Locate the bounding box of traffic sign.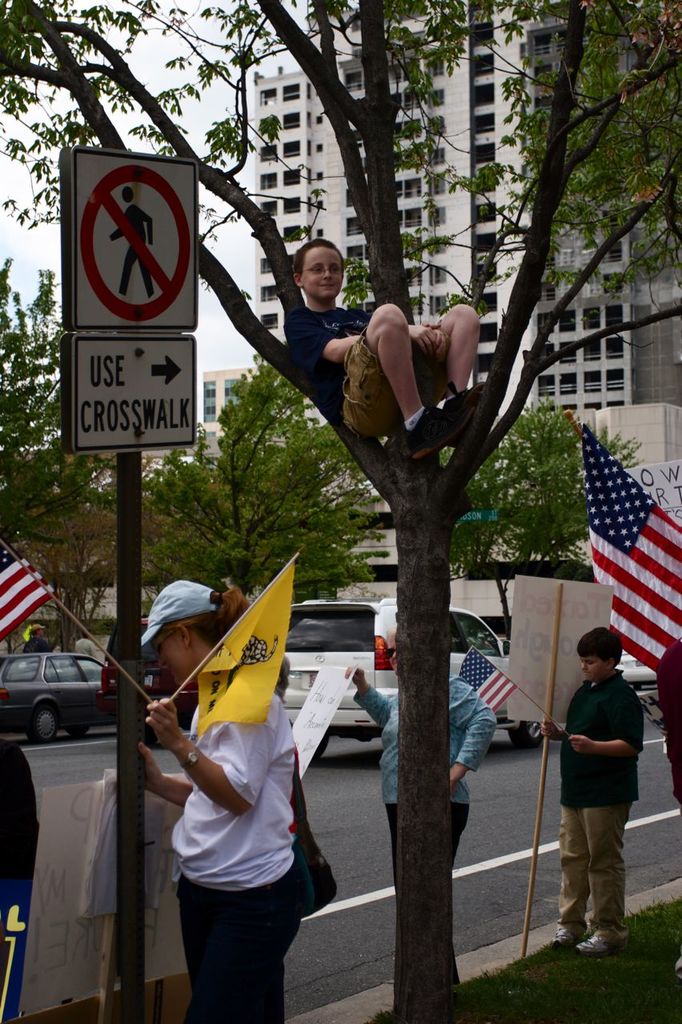
Bounding box: left=70, top=335, right=200, bottom=457.
